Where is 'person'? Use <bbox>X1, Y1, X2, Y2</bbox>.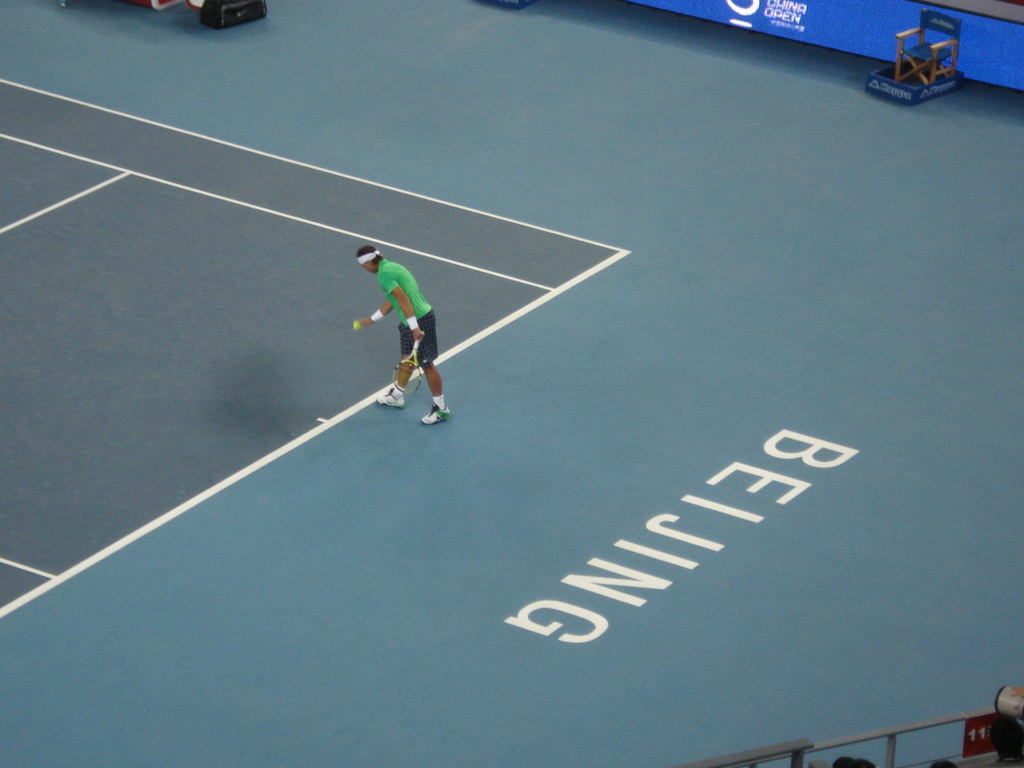
<bbox>346, 240, 438, 424</bbox>.
